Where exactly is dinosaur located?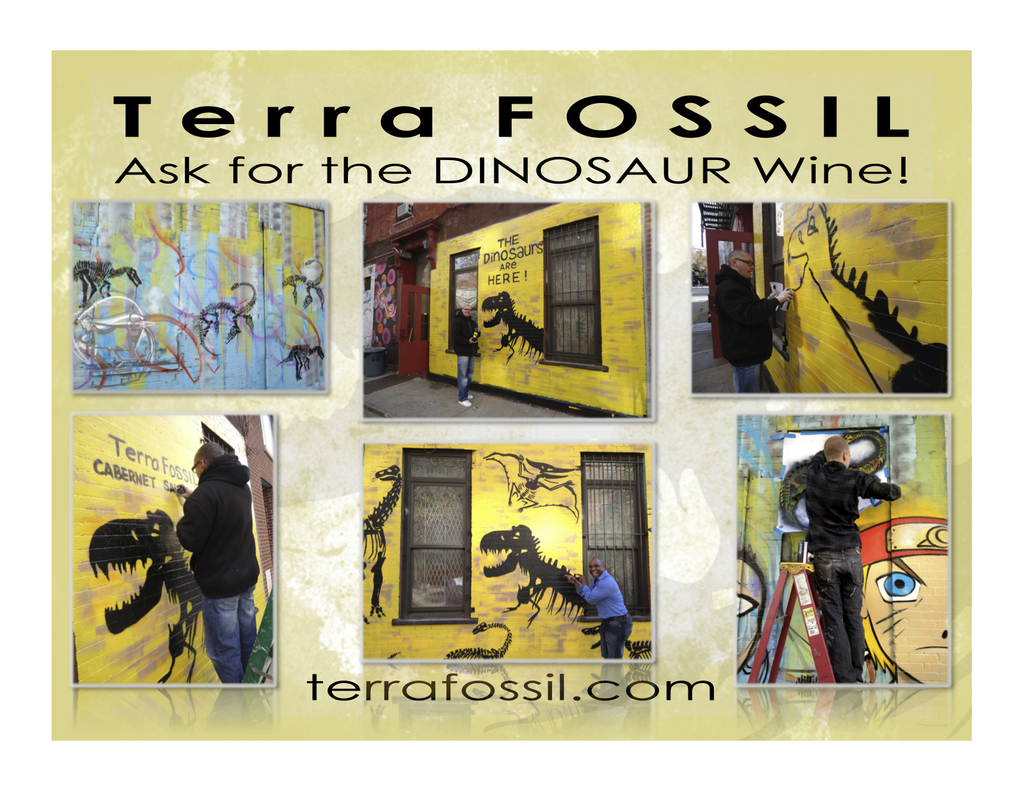
Its bounding box is l=85, t=506, r=210, b=690.
